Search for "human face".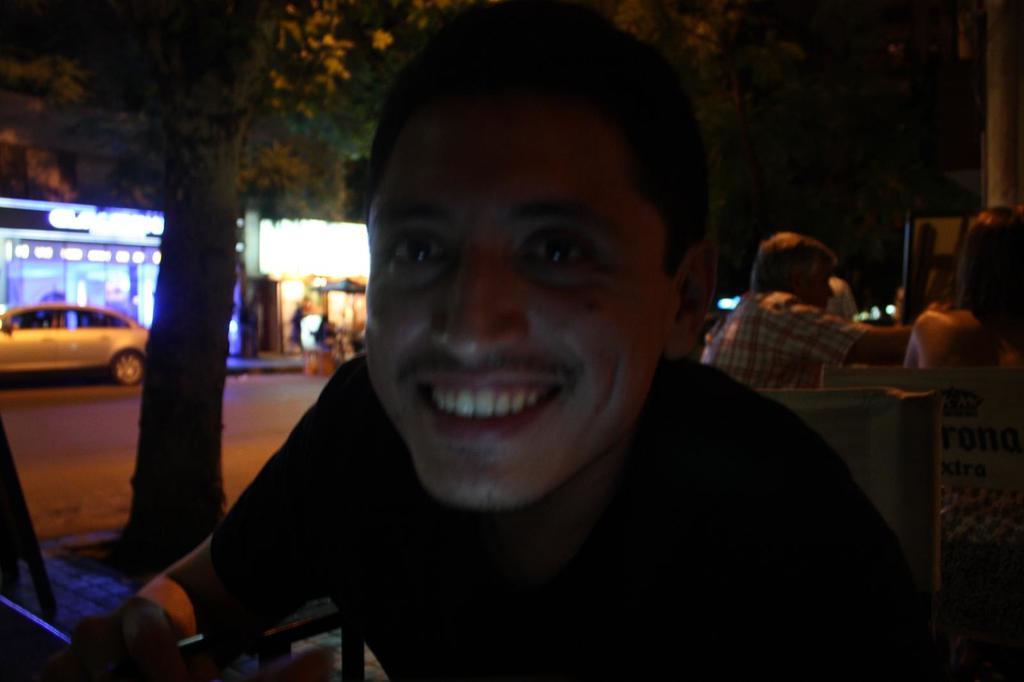
Found at left=364, top=90, right=674, bottom=505.
